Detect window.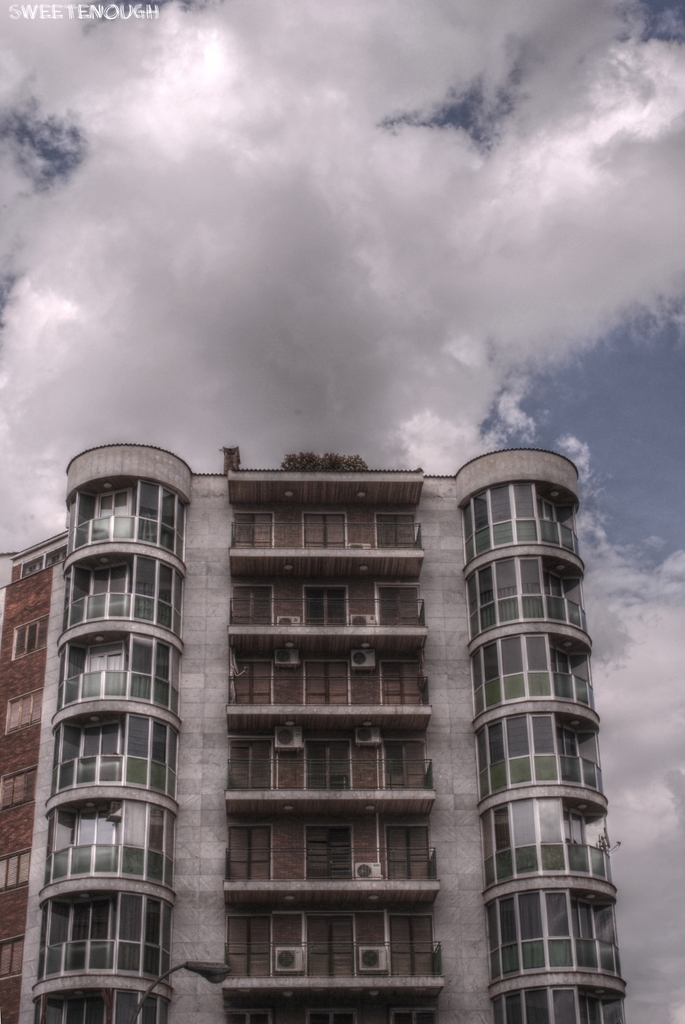
Detected at bbox(377, 660, 415, 707).
